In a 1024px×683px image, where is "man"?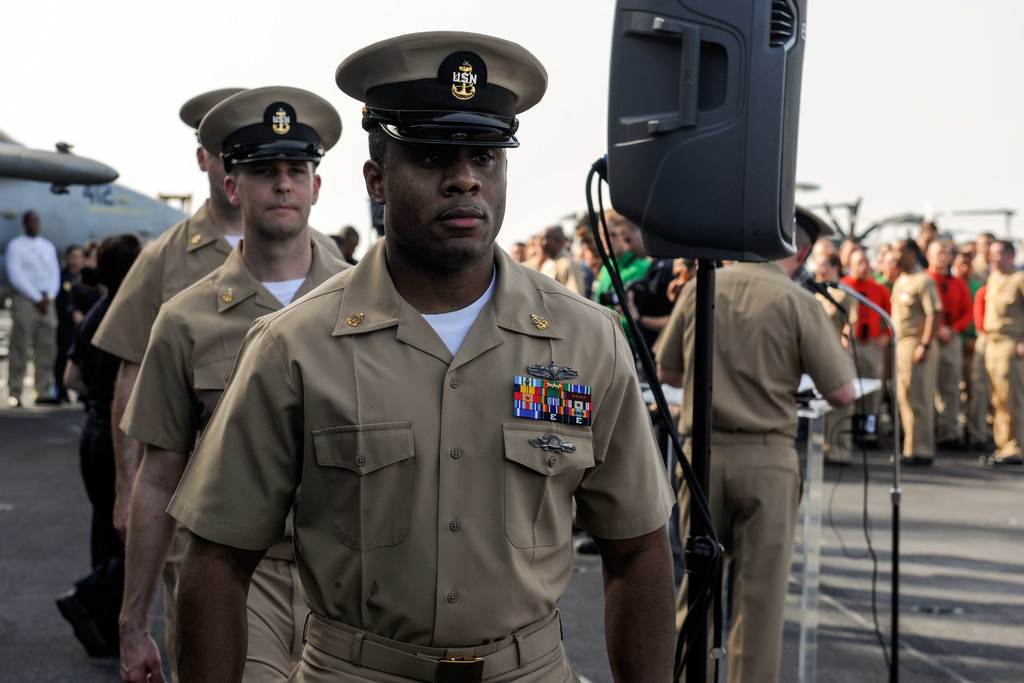
544, 219, 594, 309.
